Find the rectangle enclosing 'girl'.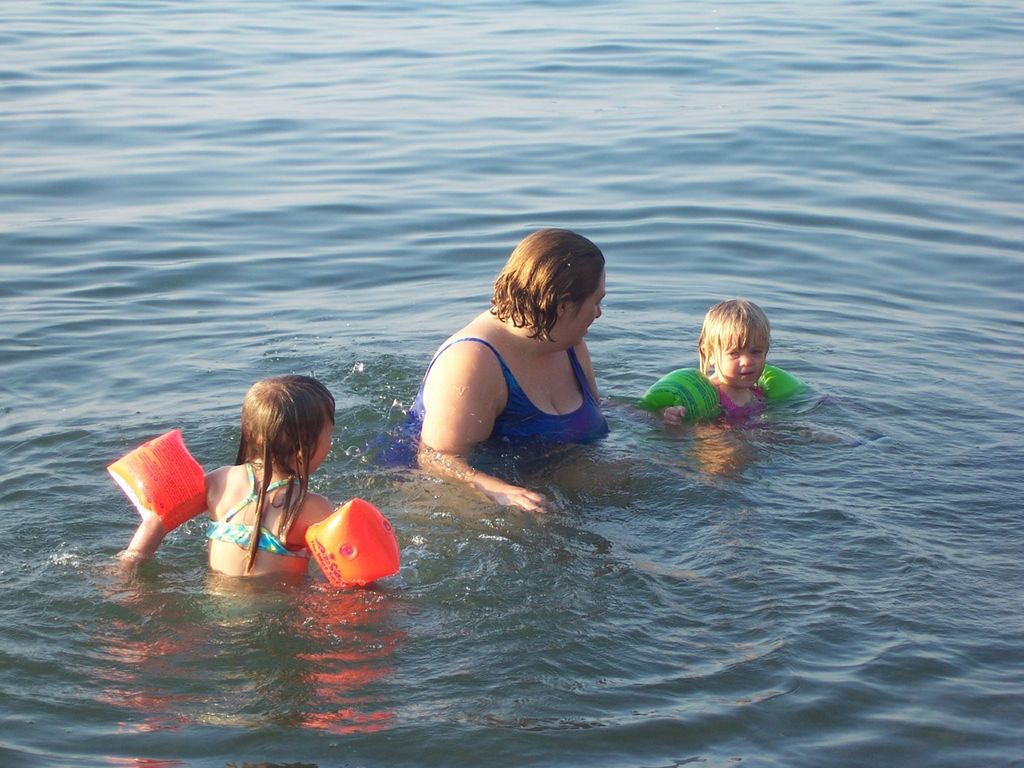
Rect(668, 296, 772, 418).
